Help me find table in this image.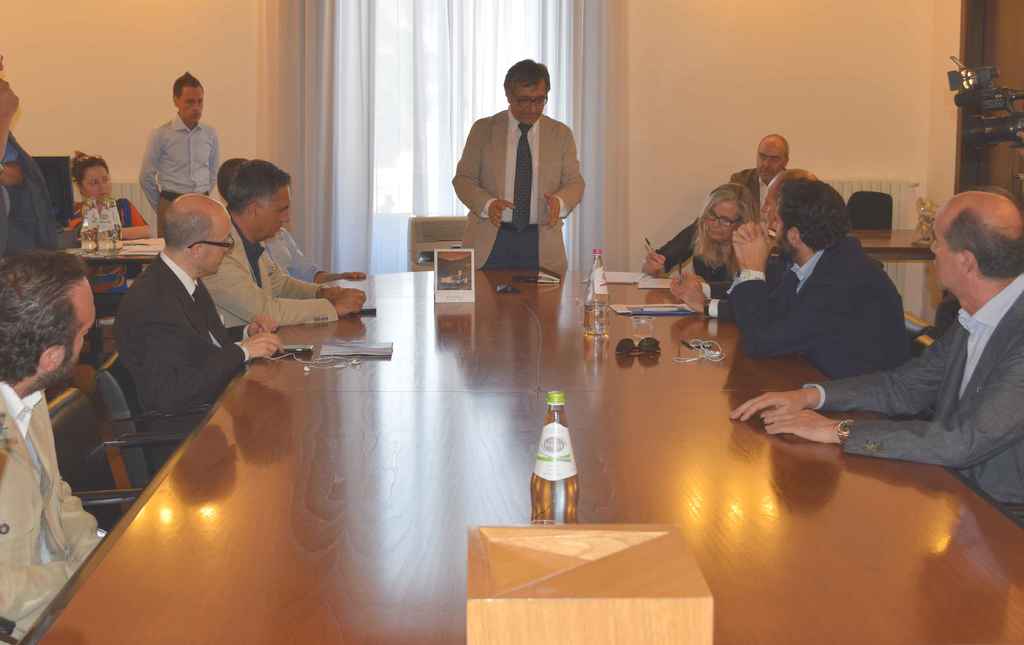
Found it: bbox(66, 235, 163, 264).
